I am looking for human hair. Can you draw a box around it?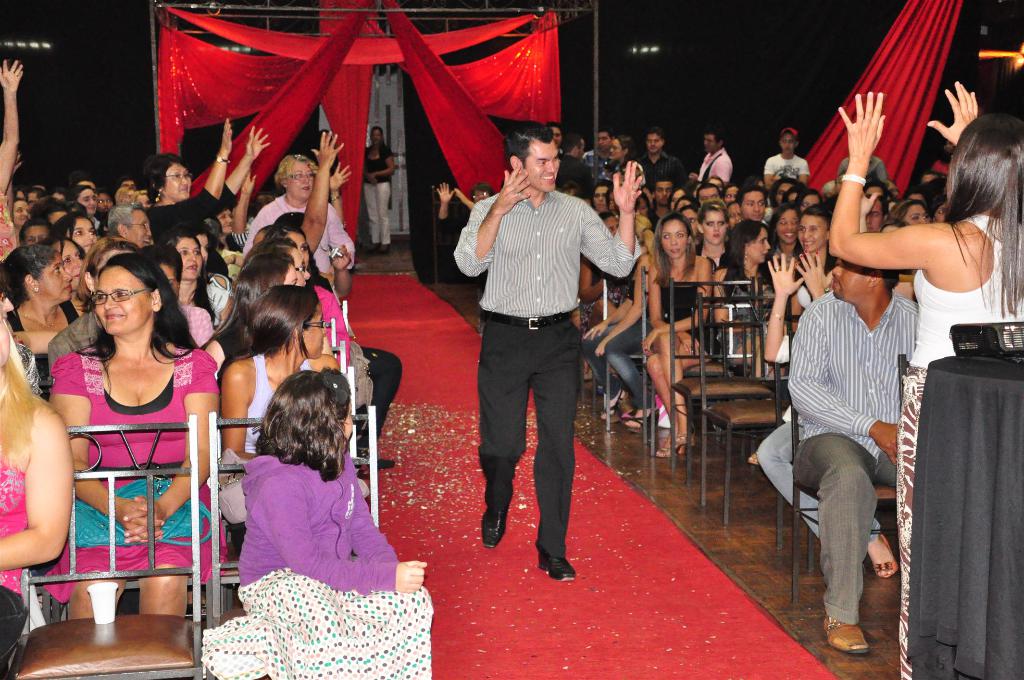
Sure, the bounding box is x1=862, y1=178, x2=884, y2=193.
